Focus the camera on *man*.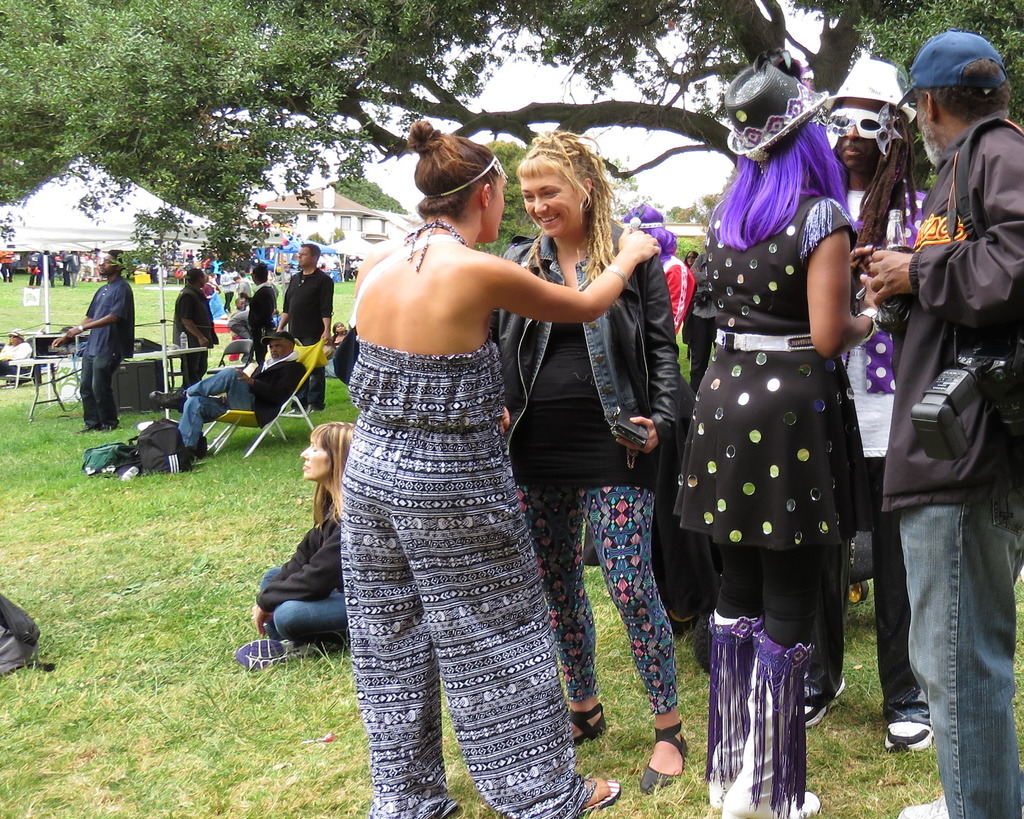
Focus region: 234:264:280:360.
